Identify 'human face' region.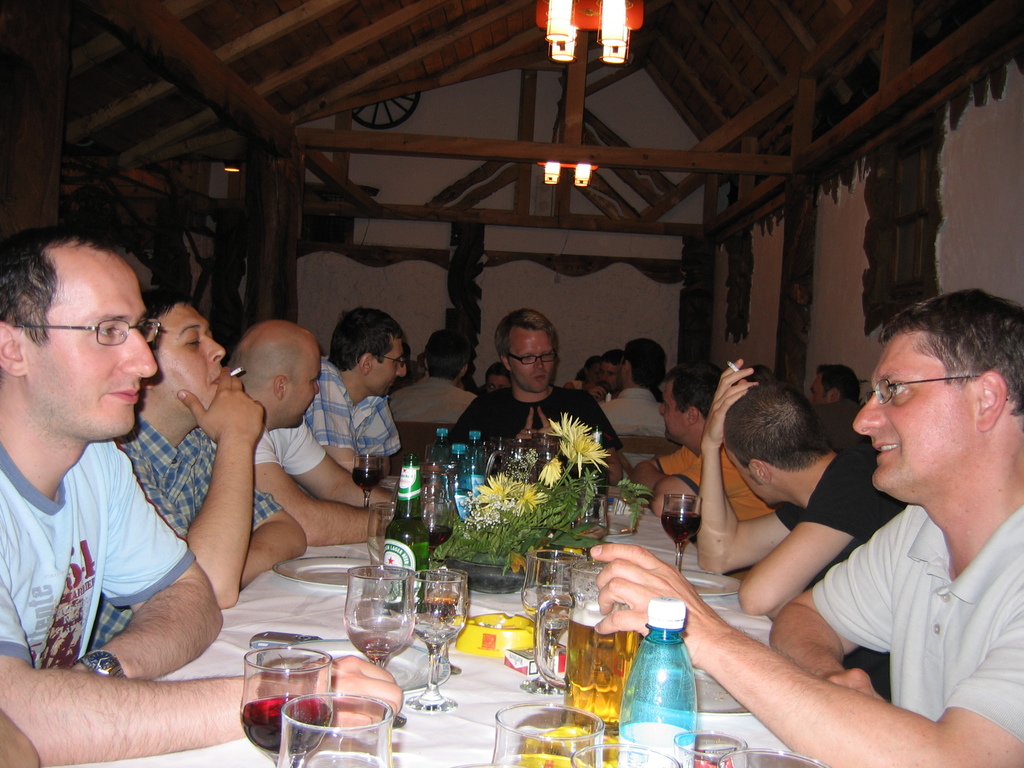
Region: Rect(805, 373, 831, 403).
